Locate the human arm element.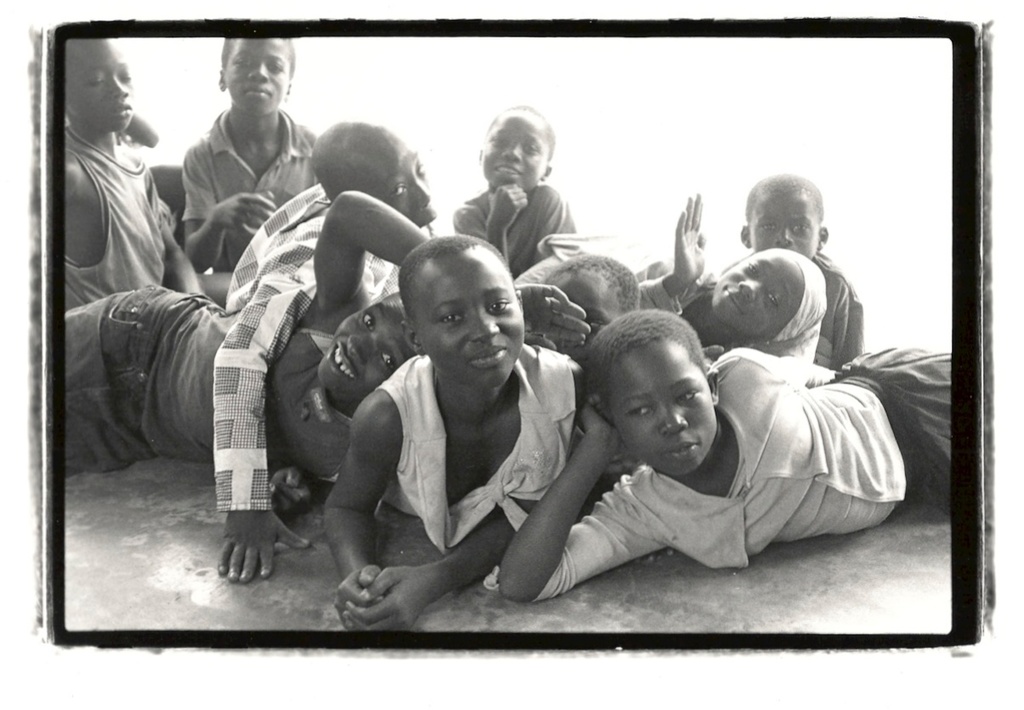
Element bbox: l=631, t=190, r=708, b=316.
